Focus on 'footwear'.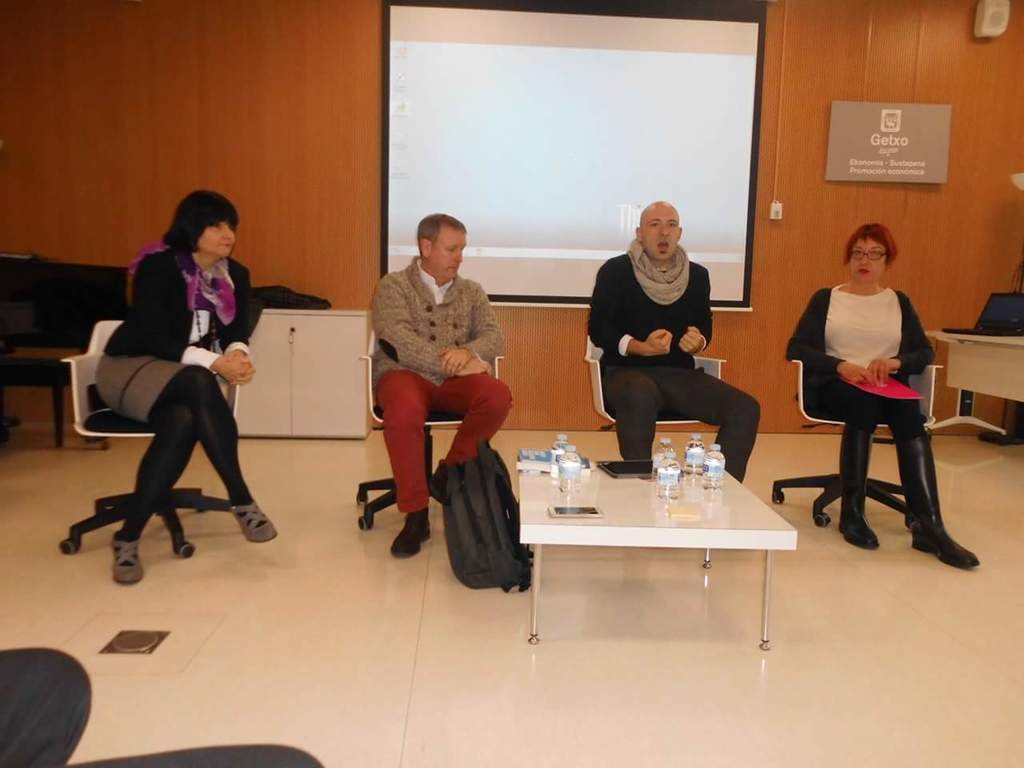
Focused at <box>838,435,881,550</box>.
